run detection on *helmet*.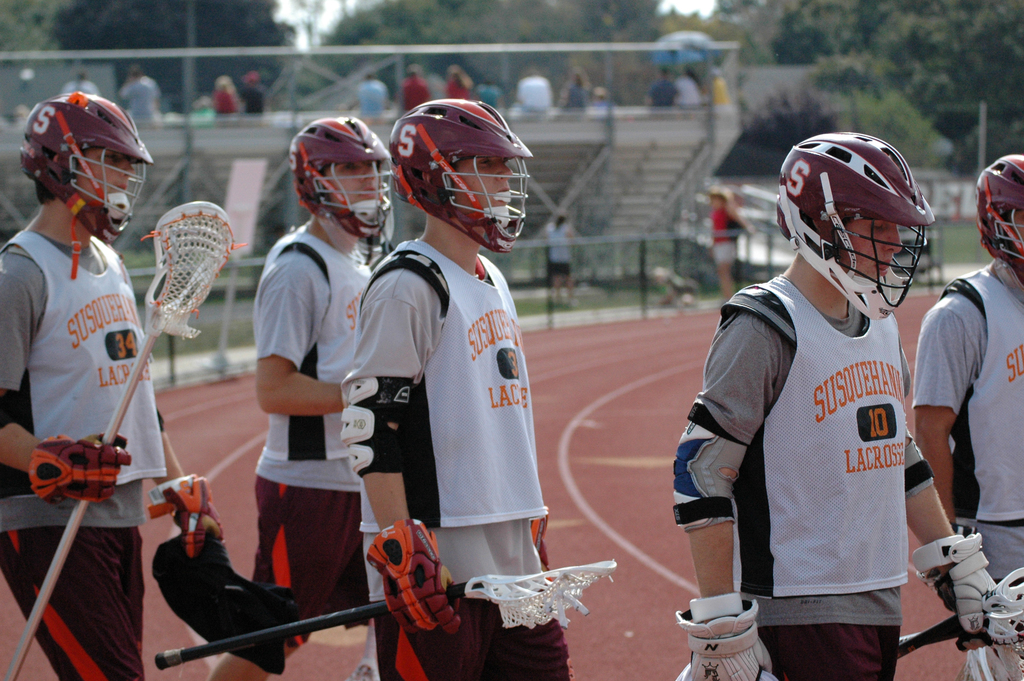
Result: 963 146 1023 285.
